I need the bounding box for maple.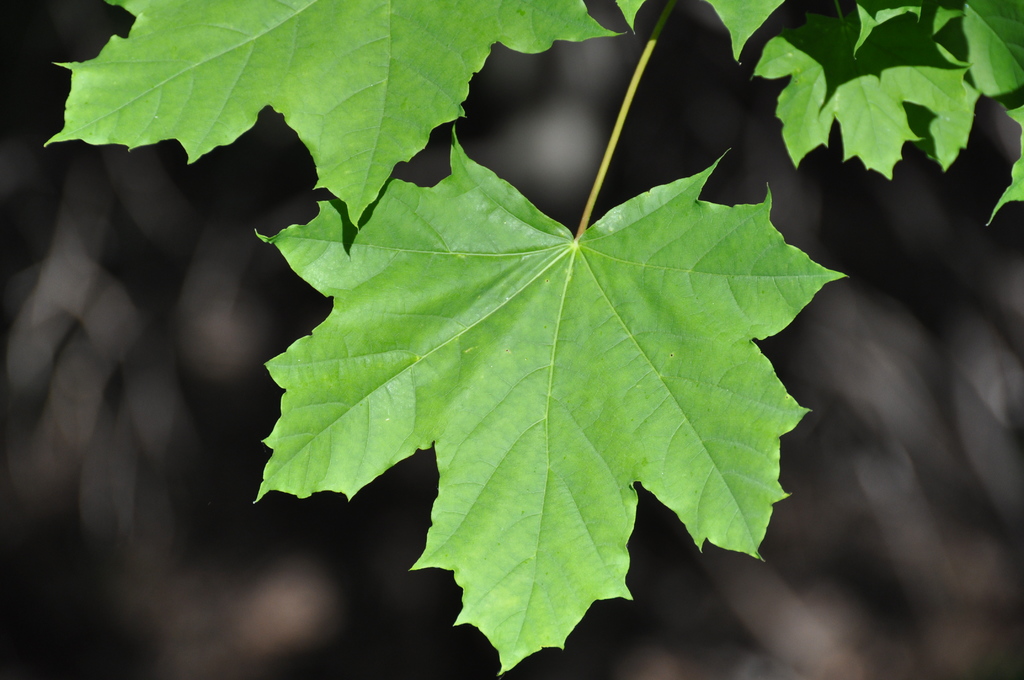
Here it is: l=254, t=0, r=852, b=679.
